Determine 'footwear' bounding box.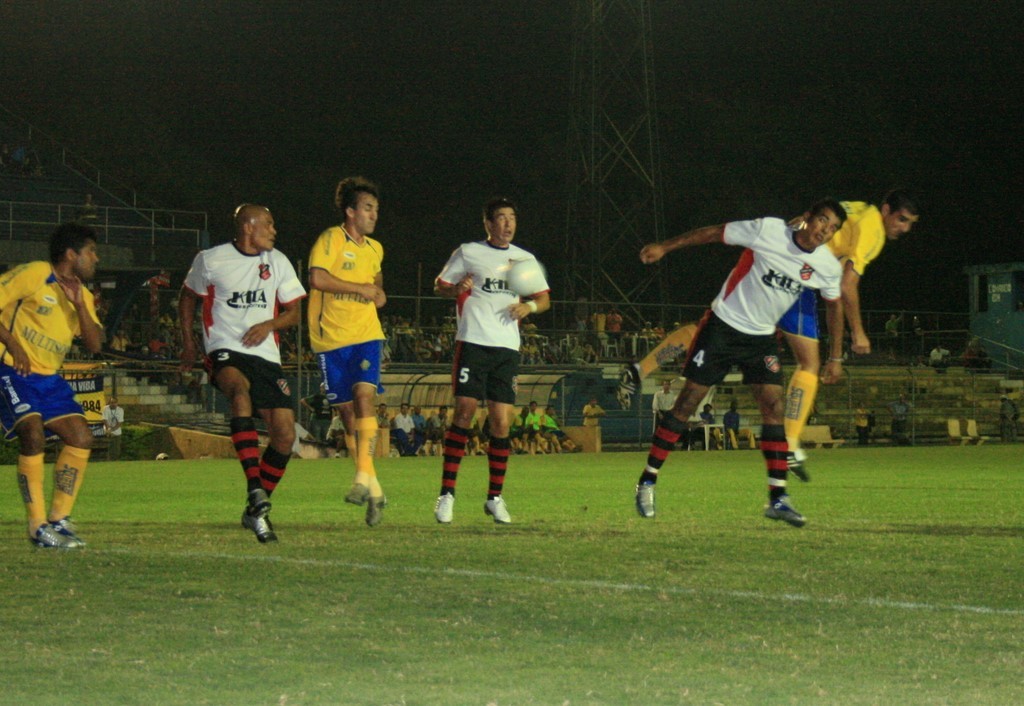
Determined: bbox(633, 473, 655, 522).
